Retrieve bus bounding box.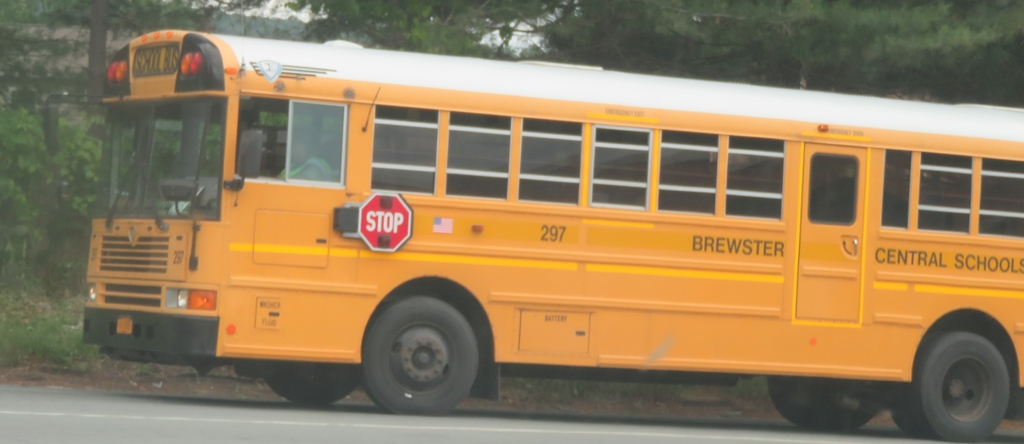
Bounding box: 73,29,1023,442.
